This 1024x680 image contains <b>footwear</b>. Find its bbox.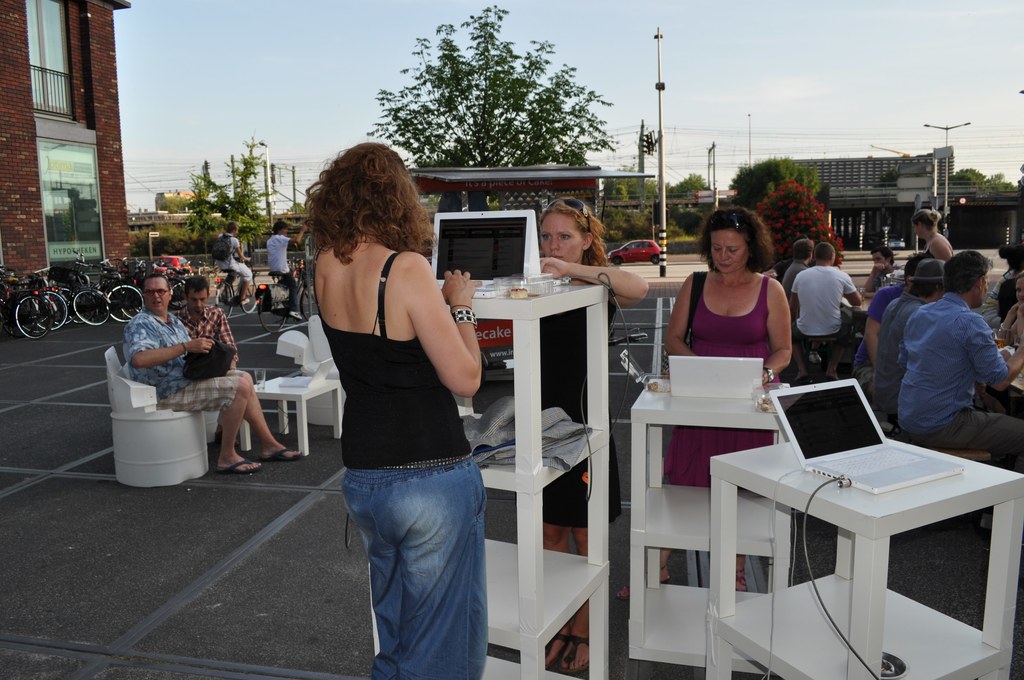
rect(257, 444, 307, 461).
